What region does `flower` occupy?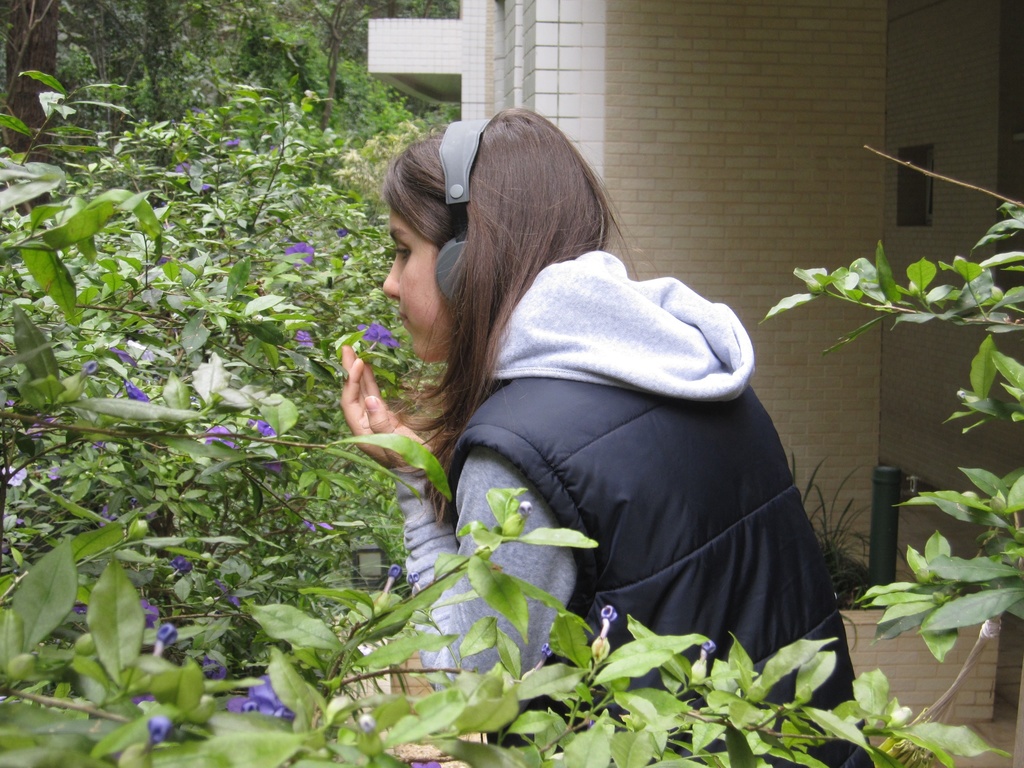
crop(114, 346, 135, 362).
